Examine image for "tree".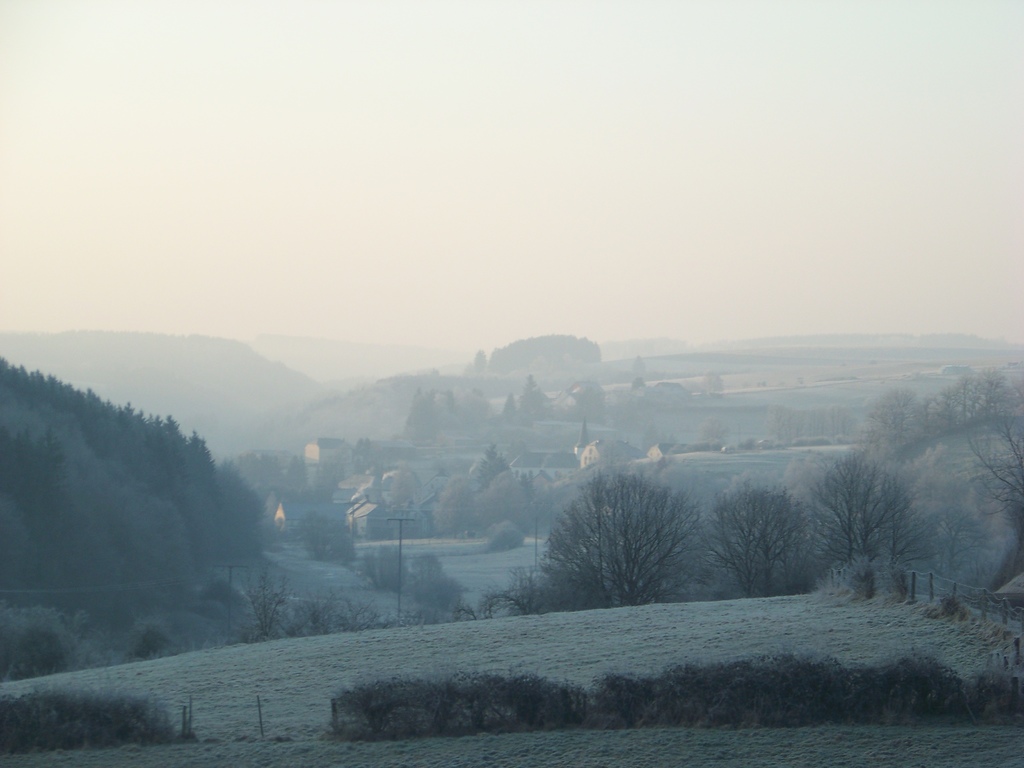
Examination result: locate(243, 570, 284, 641).
